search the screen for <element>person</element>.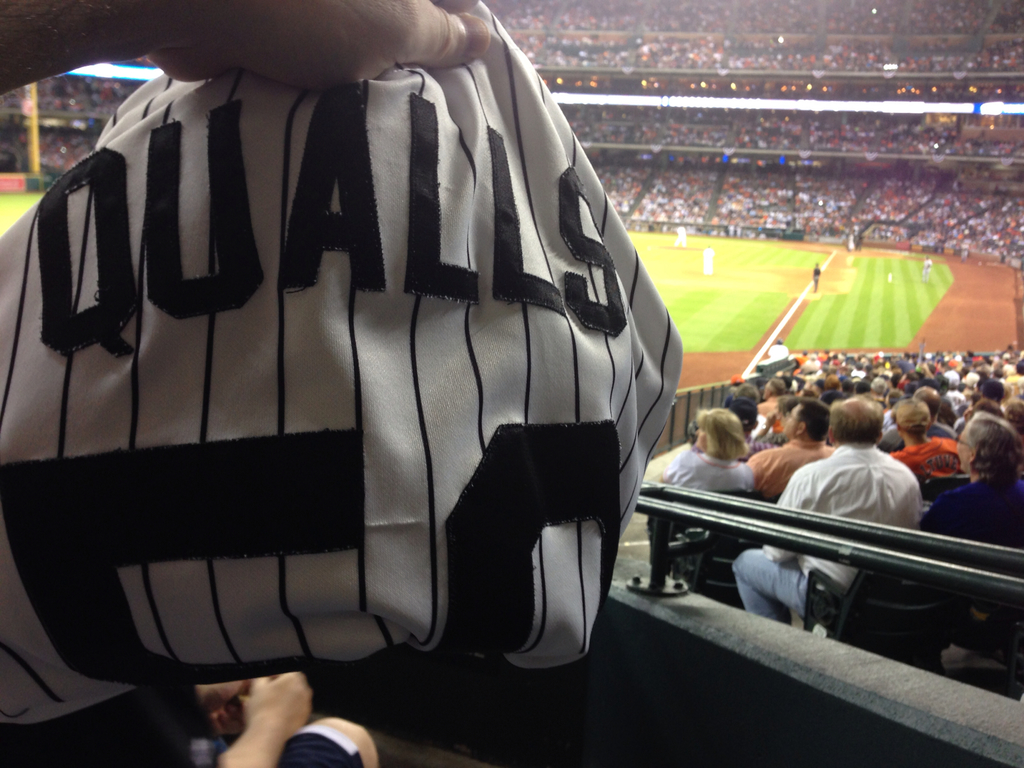
Found at 888:395:956:477.
